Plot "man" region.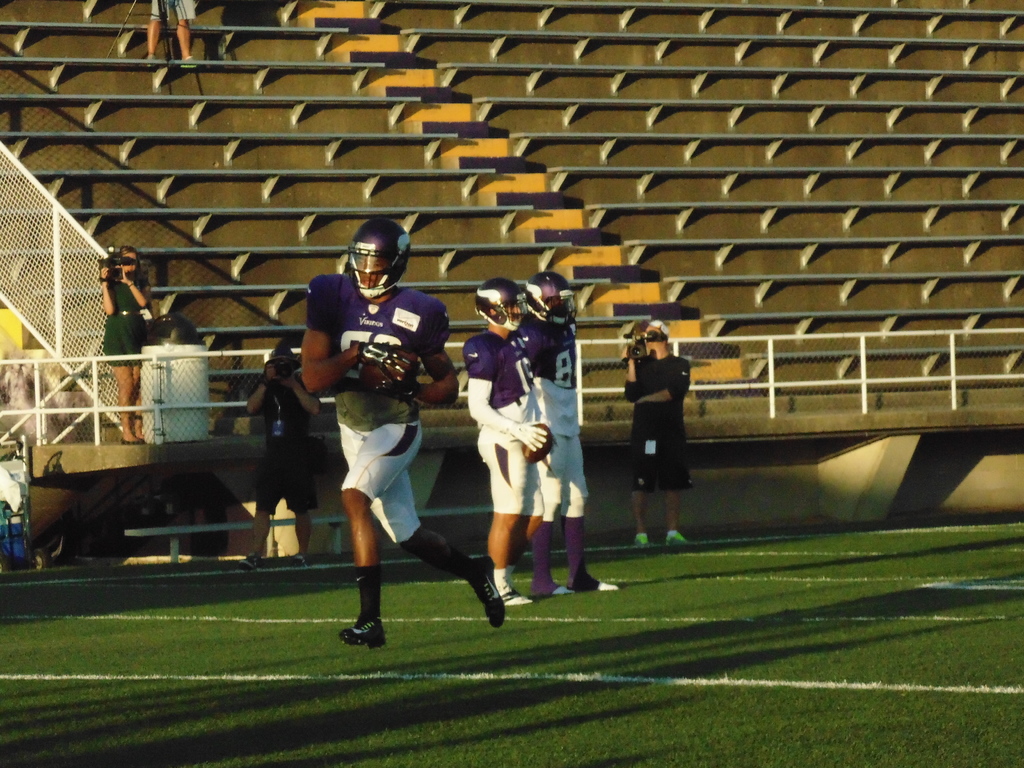
Plotted at 300:212:511:647.
